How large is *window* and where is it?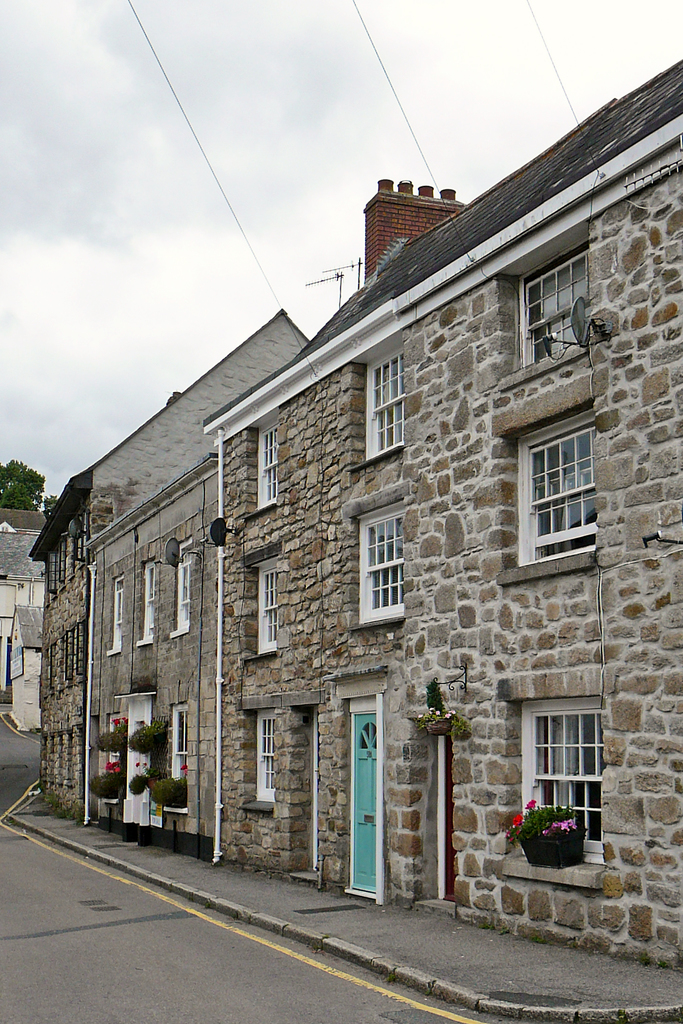
Bounding box: {"x1": 359, "y1": 355, "x2": 406, "y2": 461}.
